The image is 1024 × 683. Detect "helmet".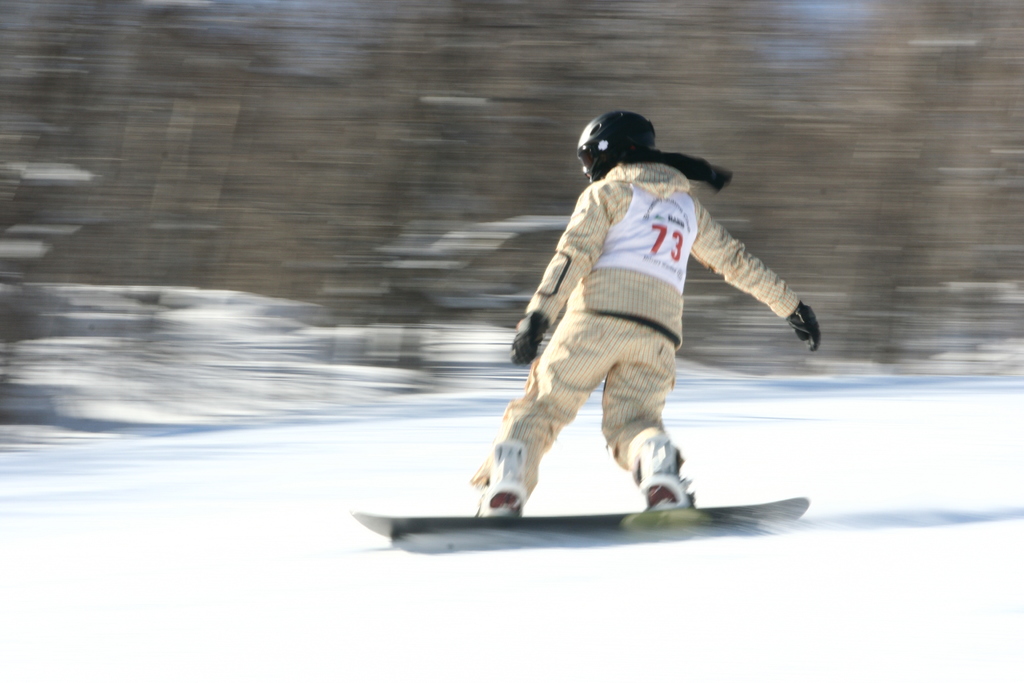
Detection: {"x1": 580, "y1": 109, "x2": 677, "y2": 181}.
